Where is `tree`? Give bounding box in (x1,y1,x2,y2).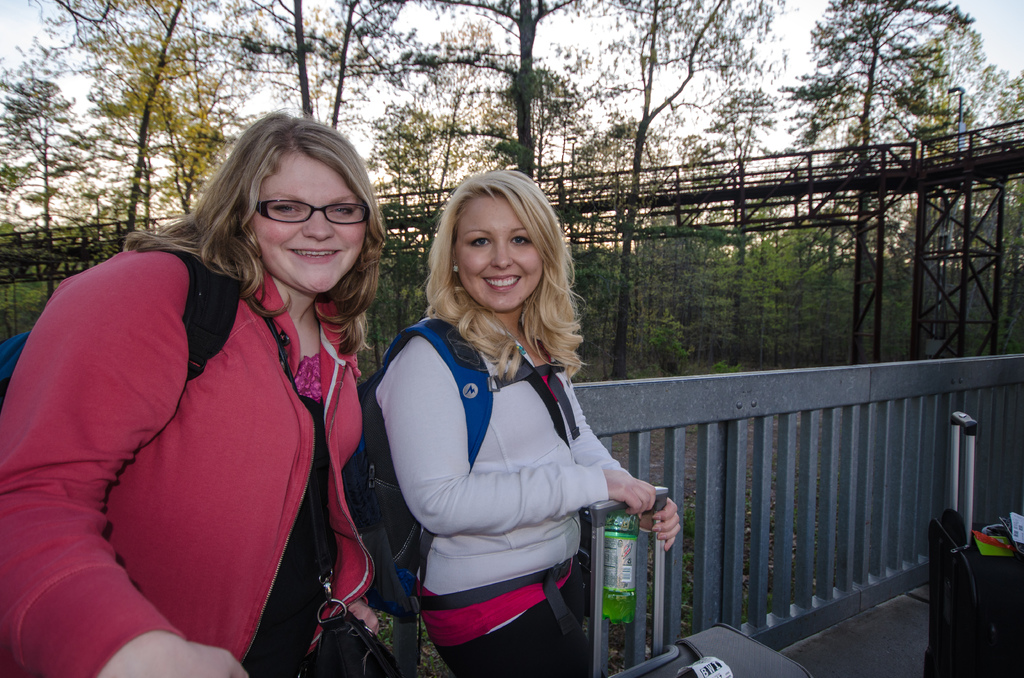
(963,67,1023,153).
